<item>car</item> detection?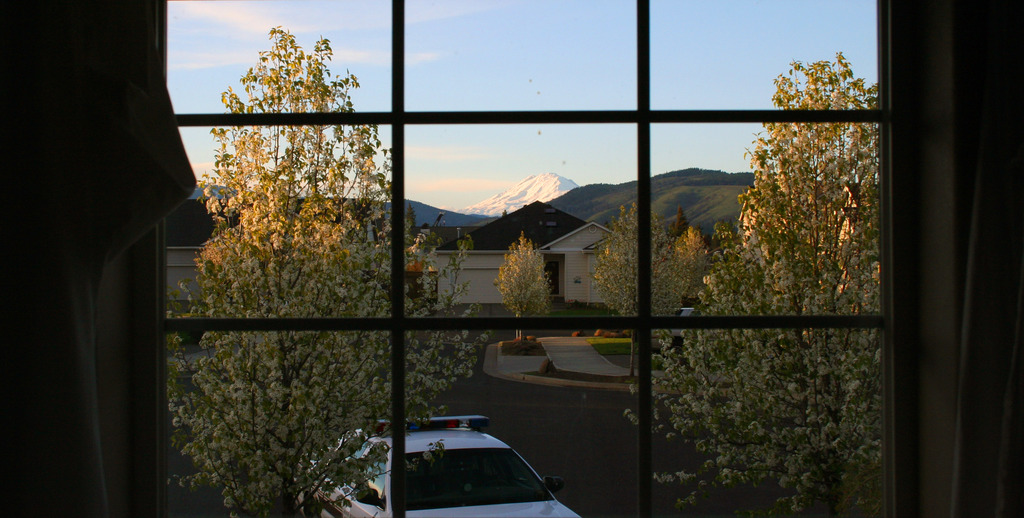
<bbox>366, 406, 579, 517</bbox>
